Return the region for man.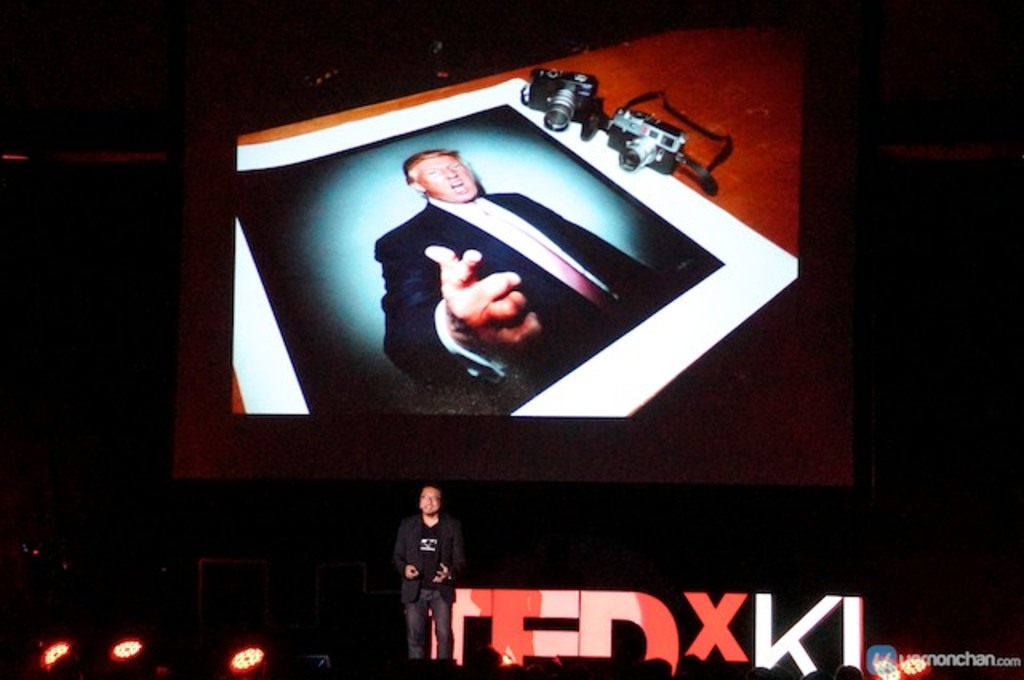
pyautogui.locateOnScreen(368, 144, 677, 397).
